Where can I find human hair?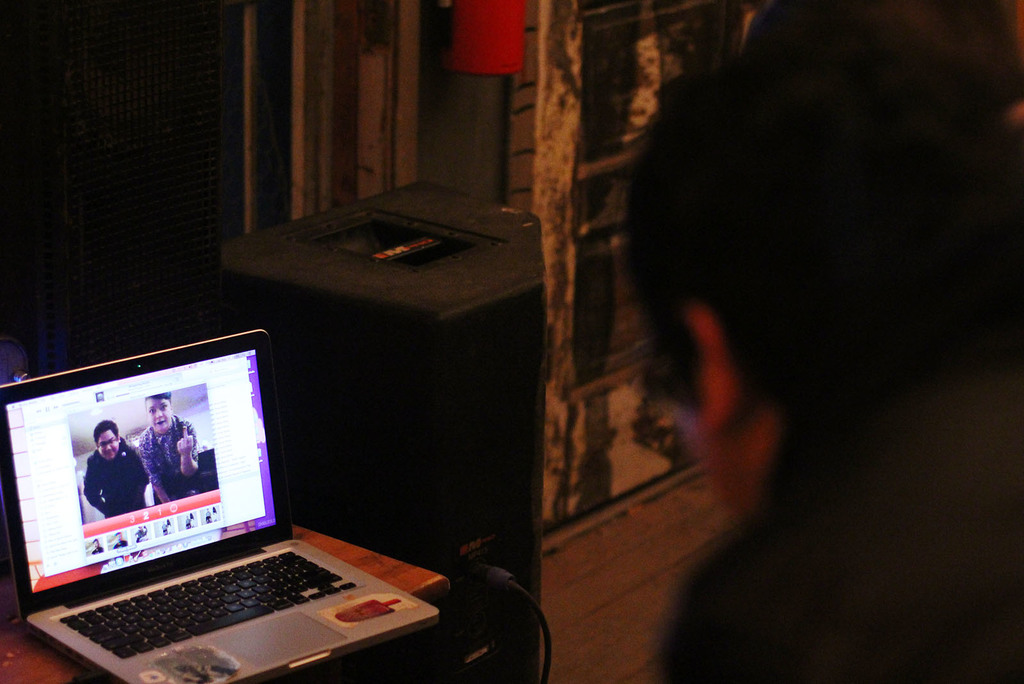
You can find it at BBox(625, 31, 1016, 481).
